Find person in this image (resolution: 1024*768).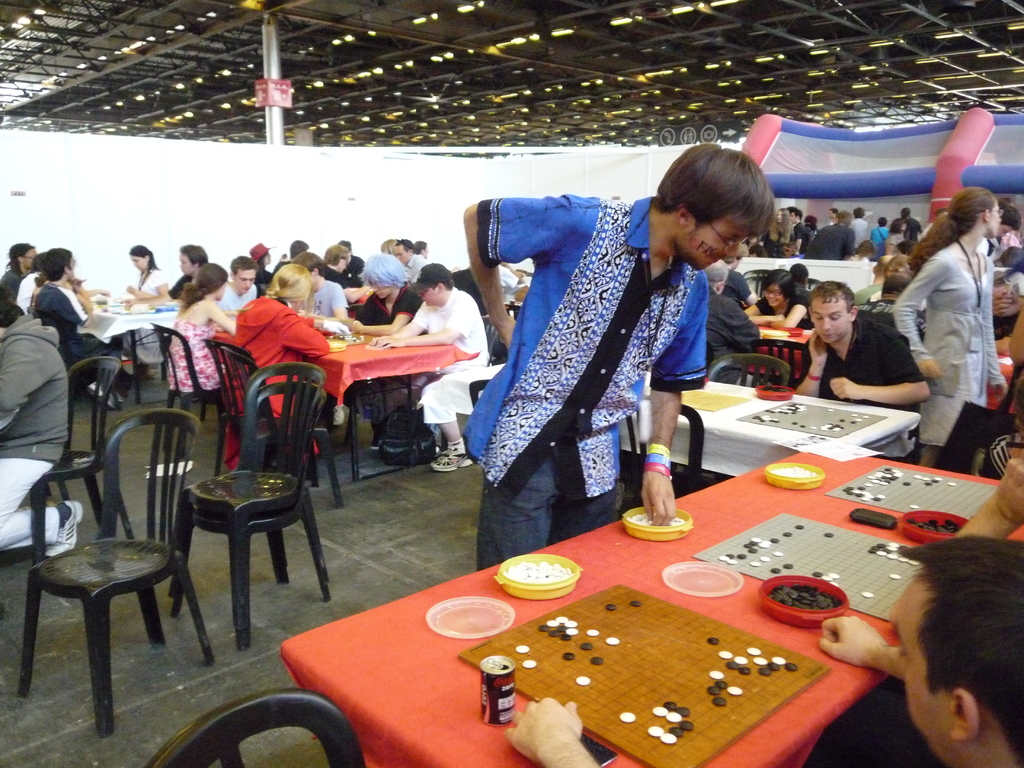
<bbox>0, 237, 131, 560</bbox>.
